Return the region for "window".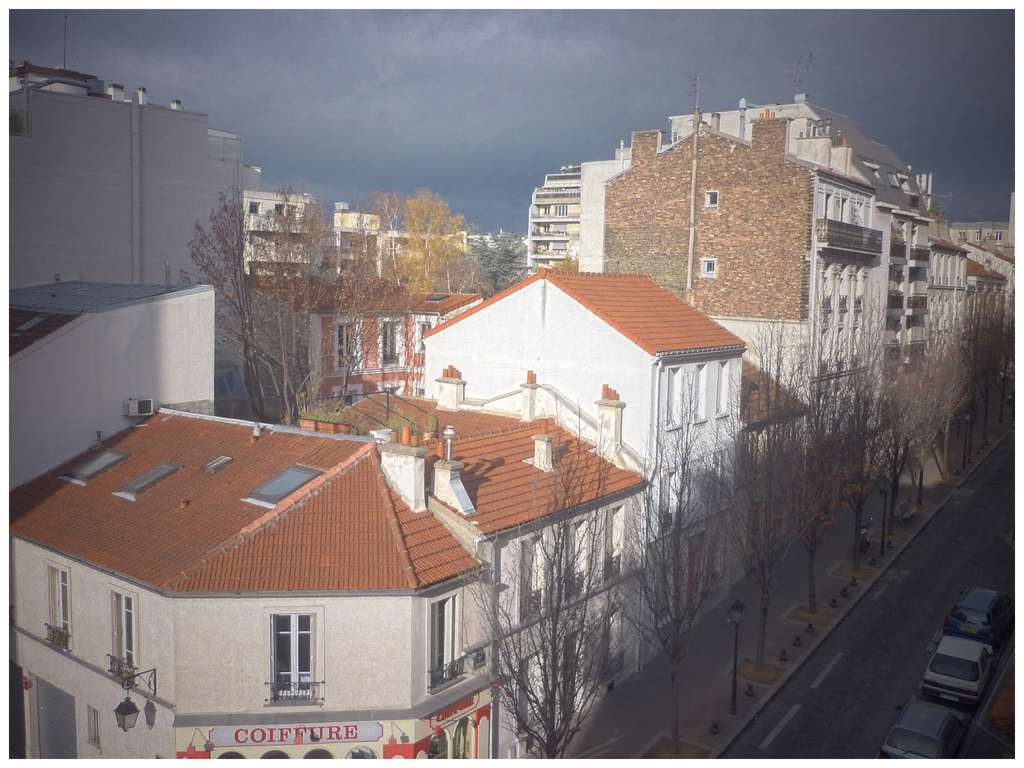
(left=44, top=563, right=75, bottom=641).
